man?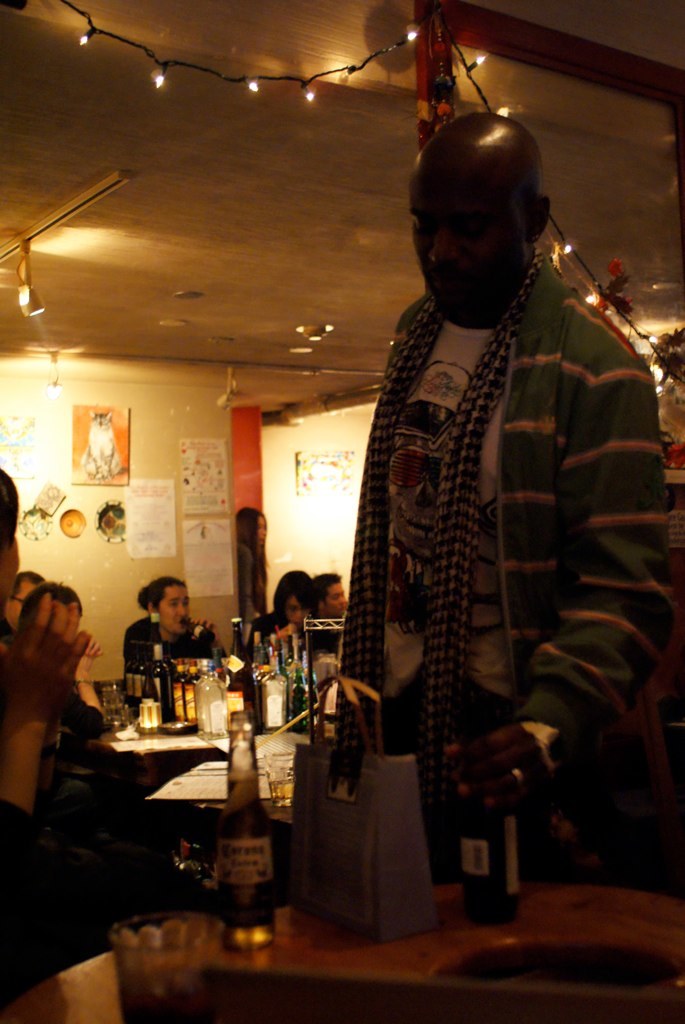
<box>311,71,656,929</box>
